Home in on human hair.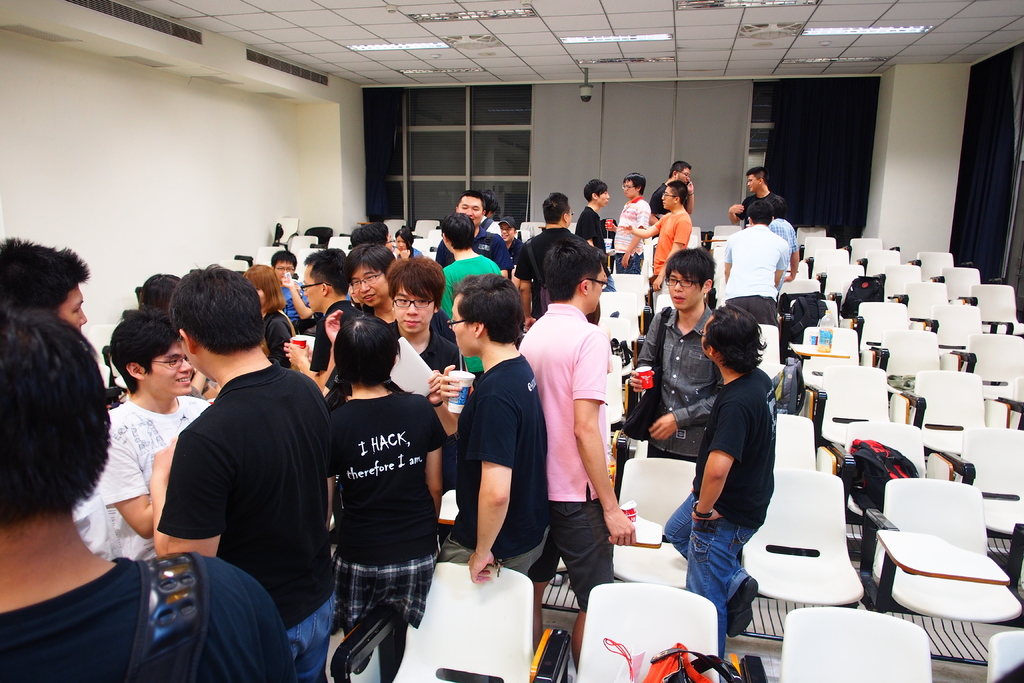
Homed in at x1=166 y1=262 x2=265 y2=357.
